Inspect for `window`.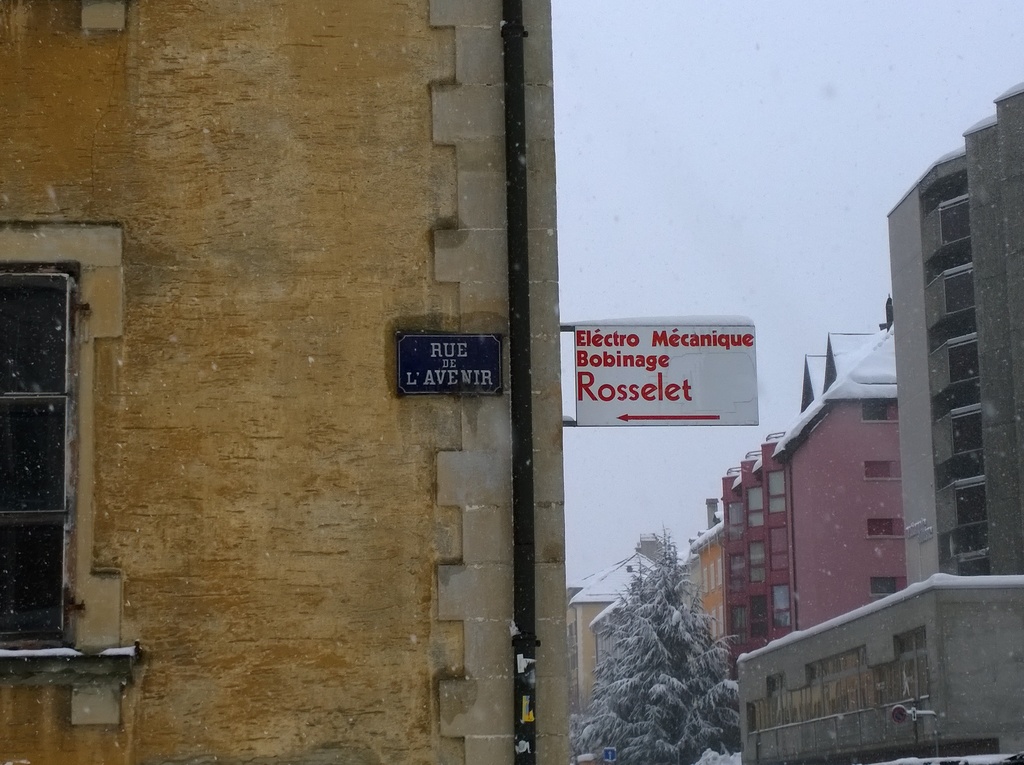
Inspection: [left=869, top=572, right=901, bottom=598].
